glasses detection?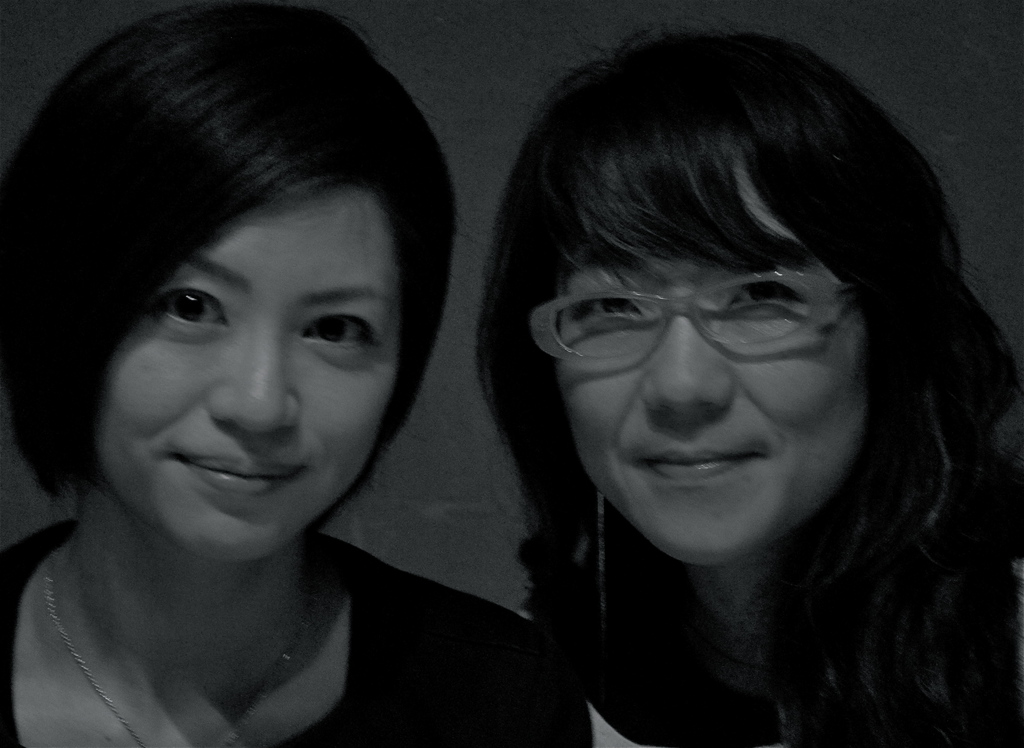
(529,266,852,364)
